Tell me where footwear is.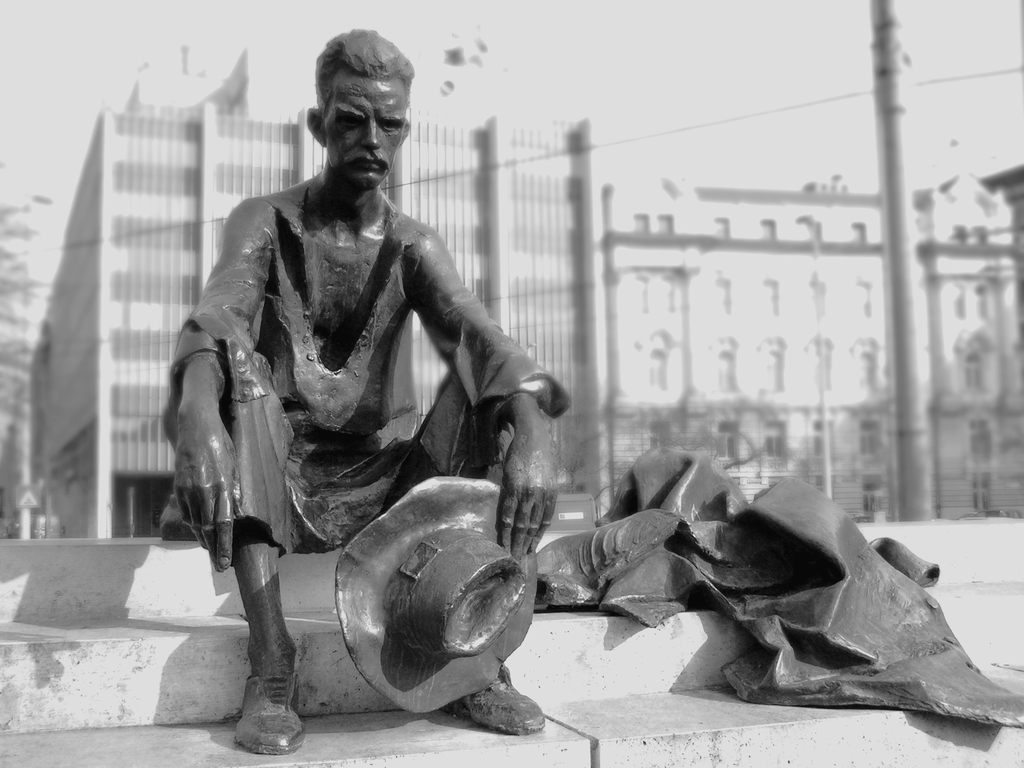
footwear is at crop(228, 644, 291, 758).
